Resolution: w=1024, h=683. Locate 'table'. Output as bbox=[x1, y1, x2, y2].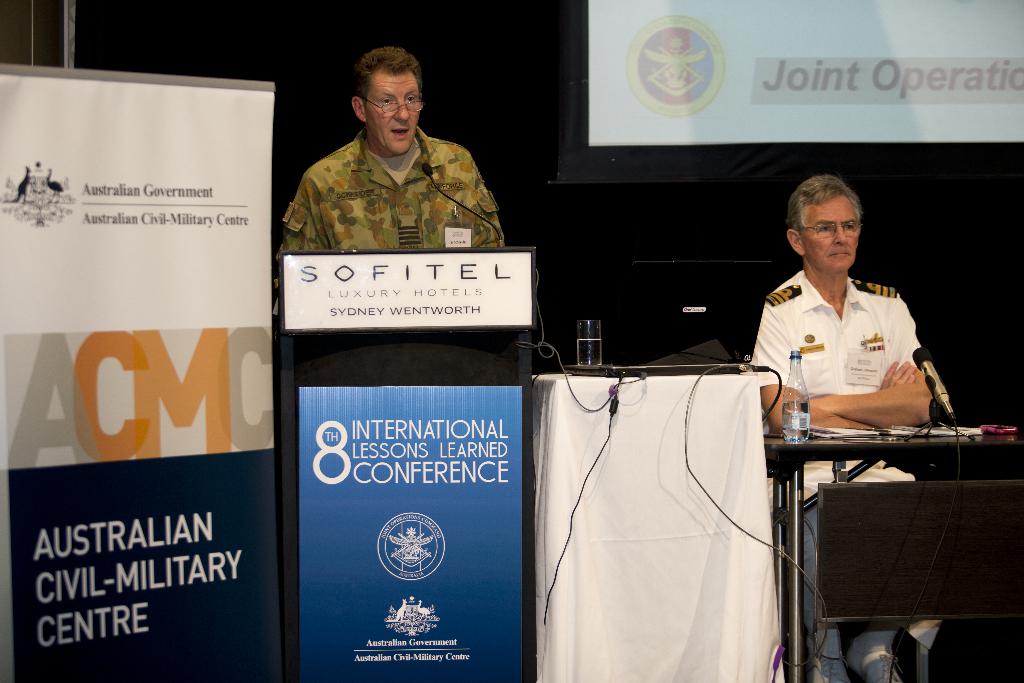
bbox=[753, 414, 1023, 682].
